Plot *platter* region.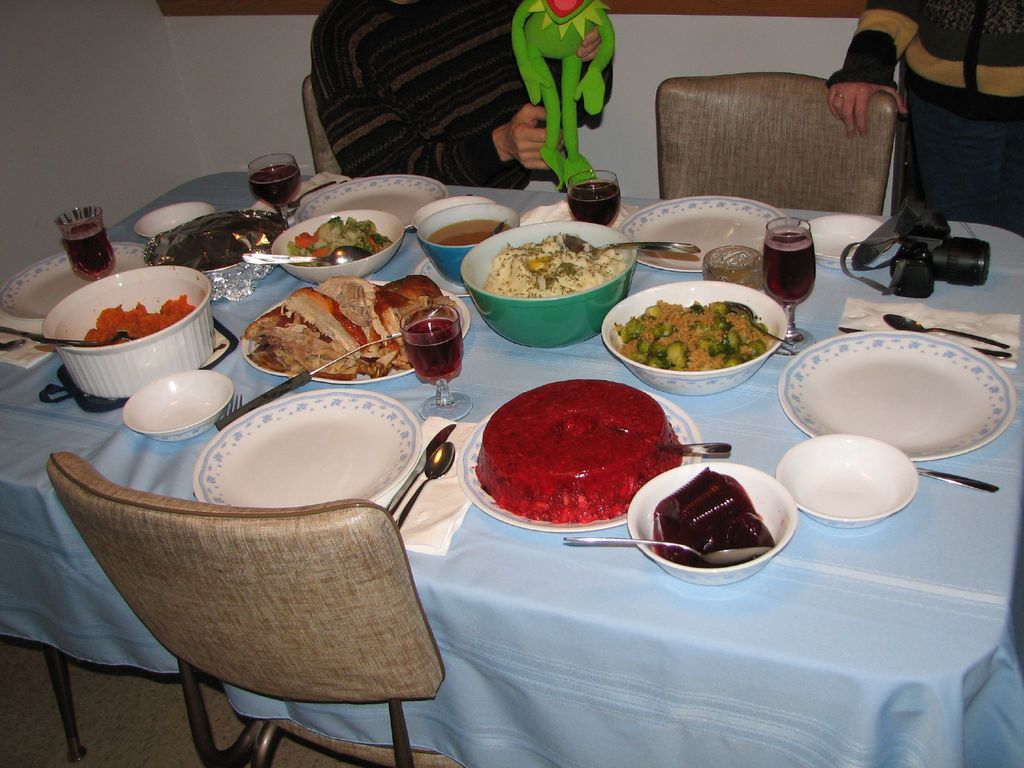
Plotted at <box>3,241,145,320</box>.
